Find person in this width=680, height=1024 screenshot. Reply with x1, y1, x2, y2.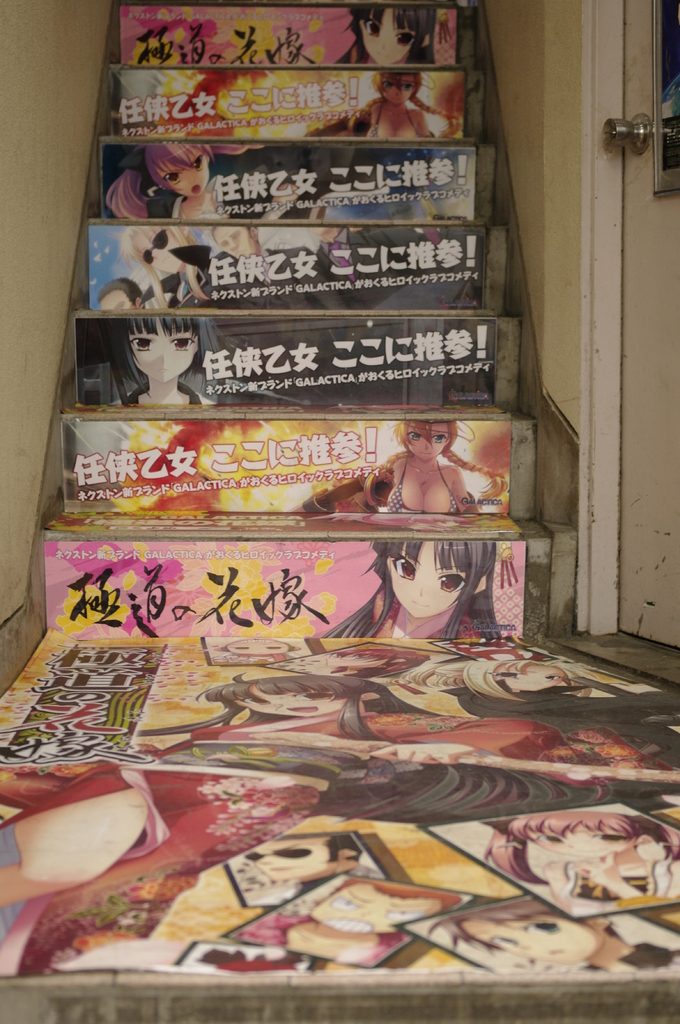
336, 6, 443, 69.
